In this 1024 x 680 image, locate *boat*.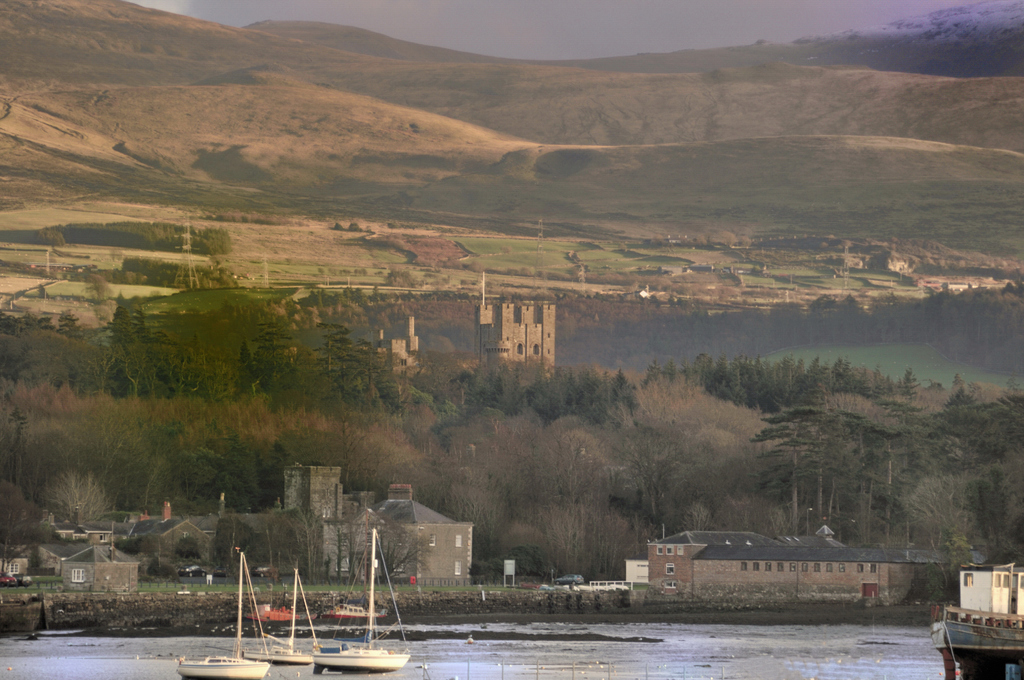
Bounding box: bbox=[244, 593, 302, 624].
